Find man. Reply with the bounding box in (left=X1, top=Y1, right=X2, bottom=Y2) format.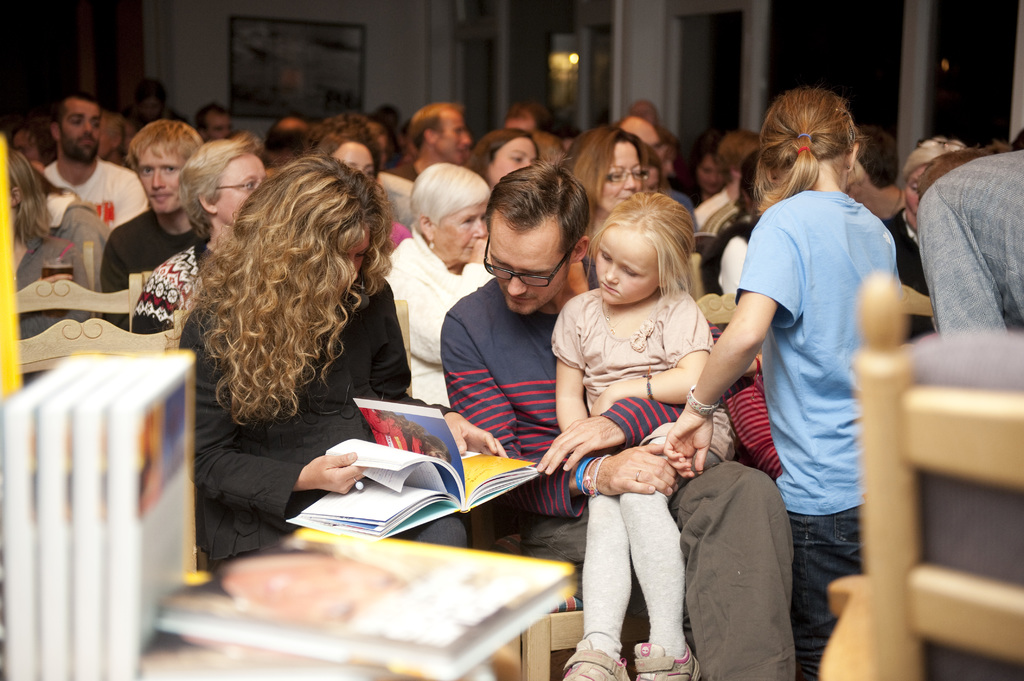
(left=257, top=109, right=342, bottom=175).
